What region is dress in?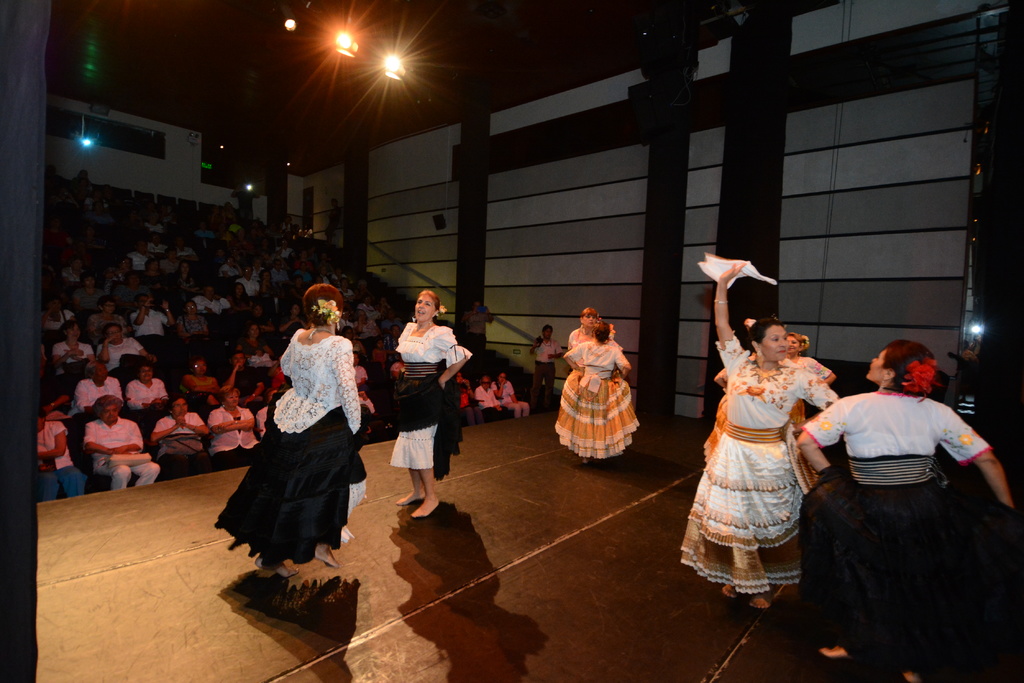
[x1=676, y1=346, x2=840, y2=598].
